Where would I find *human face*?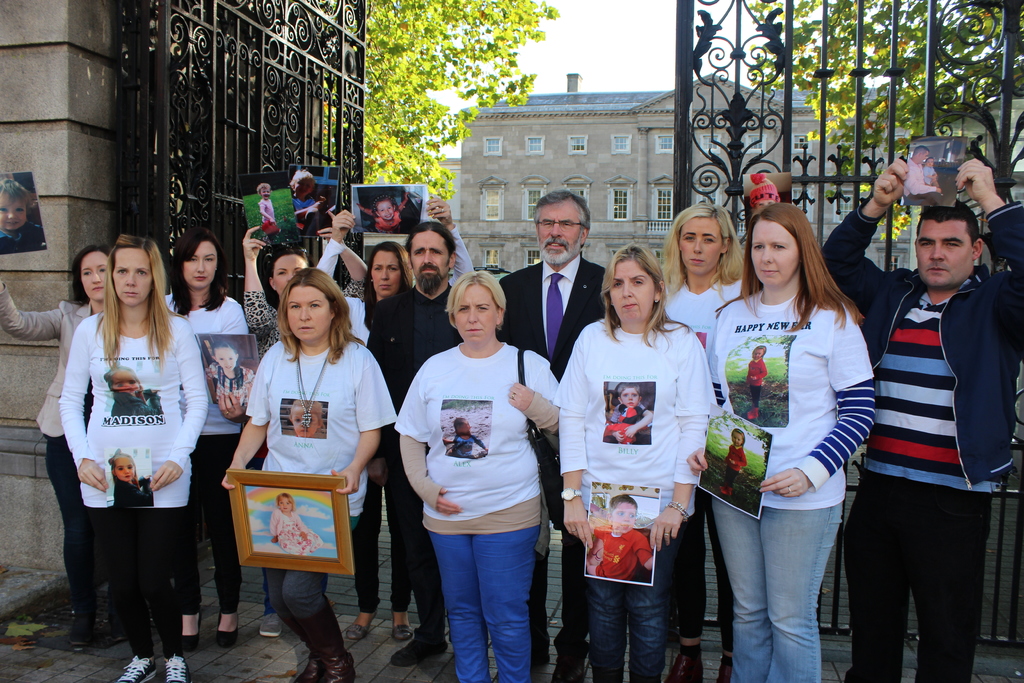
At x1=376, y1=199, x2=396, y2=226.
